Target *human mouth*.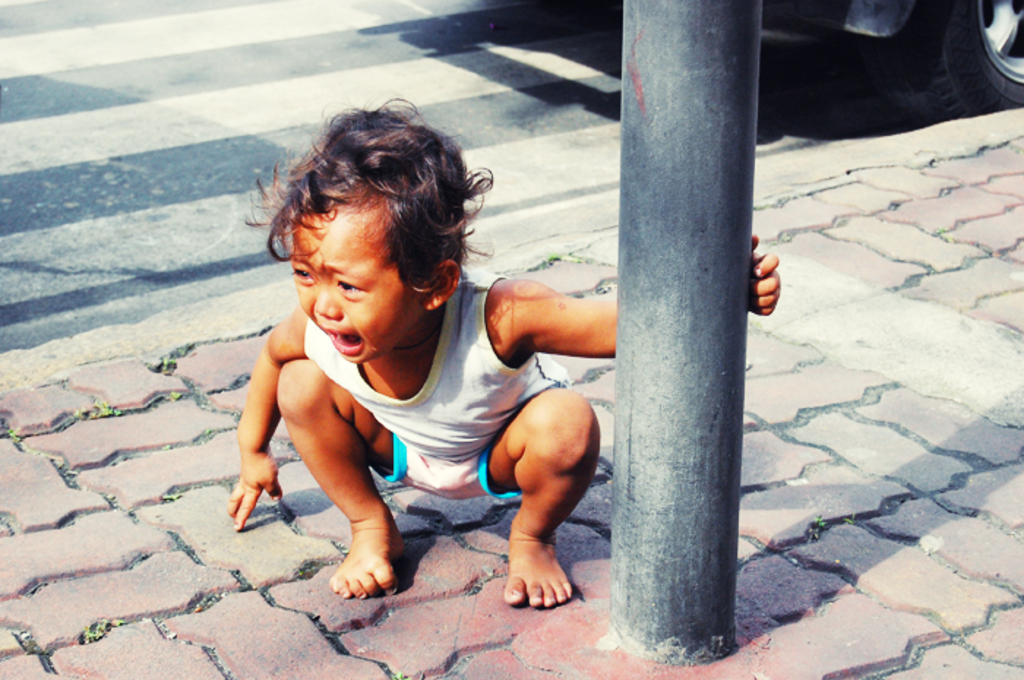
Target region: (322, 328, 361, 357).
